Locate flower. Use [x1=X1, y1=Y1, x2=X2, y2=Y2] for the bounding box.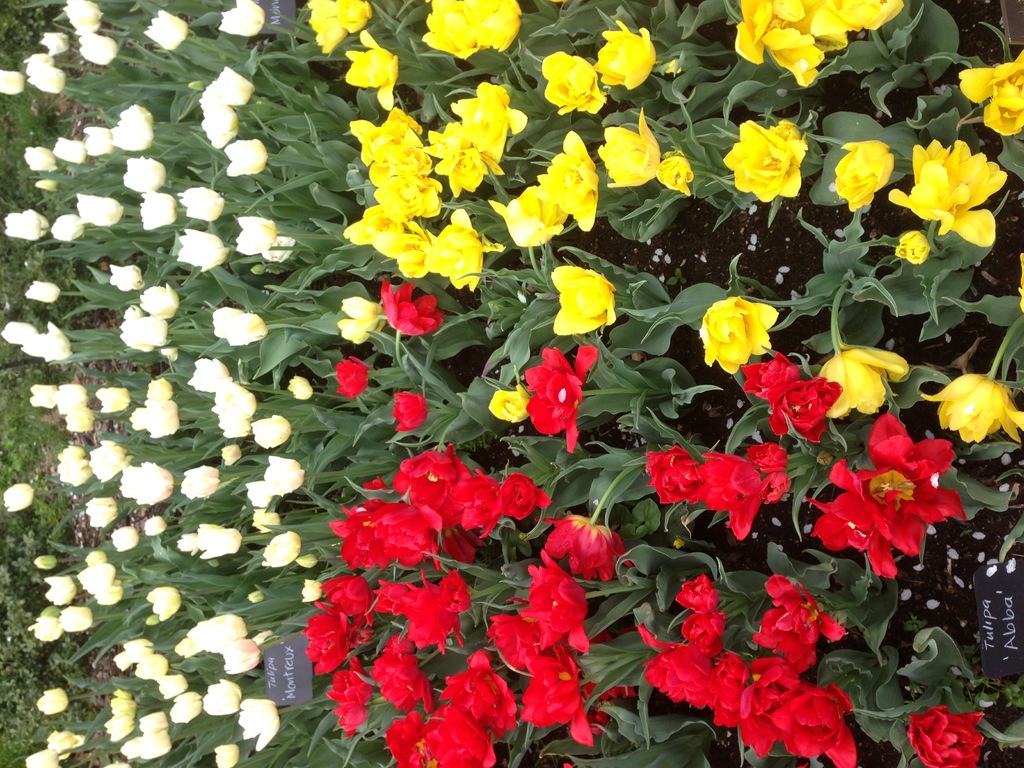
[x1=109, y1=695, x2=143, y2=720].
